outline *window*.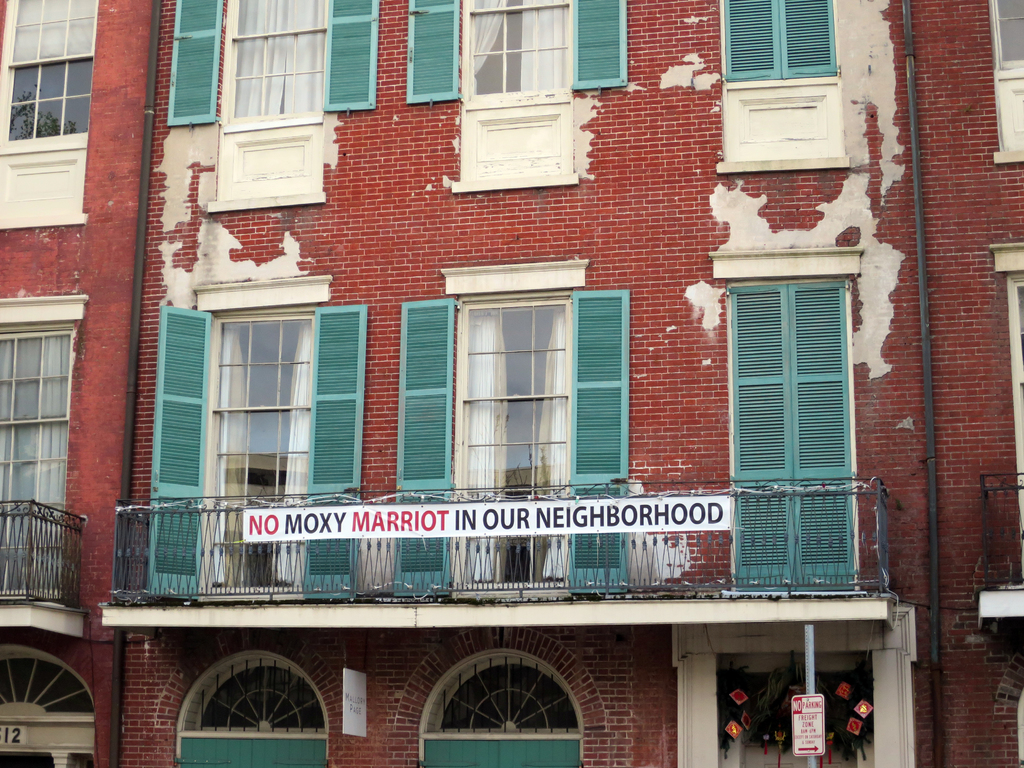
Outline: rect(721, 0, 845, 163).
